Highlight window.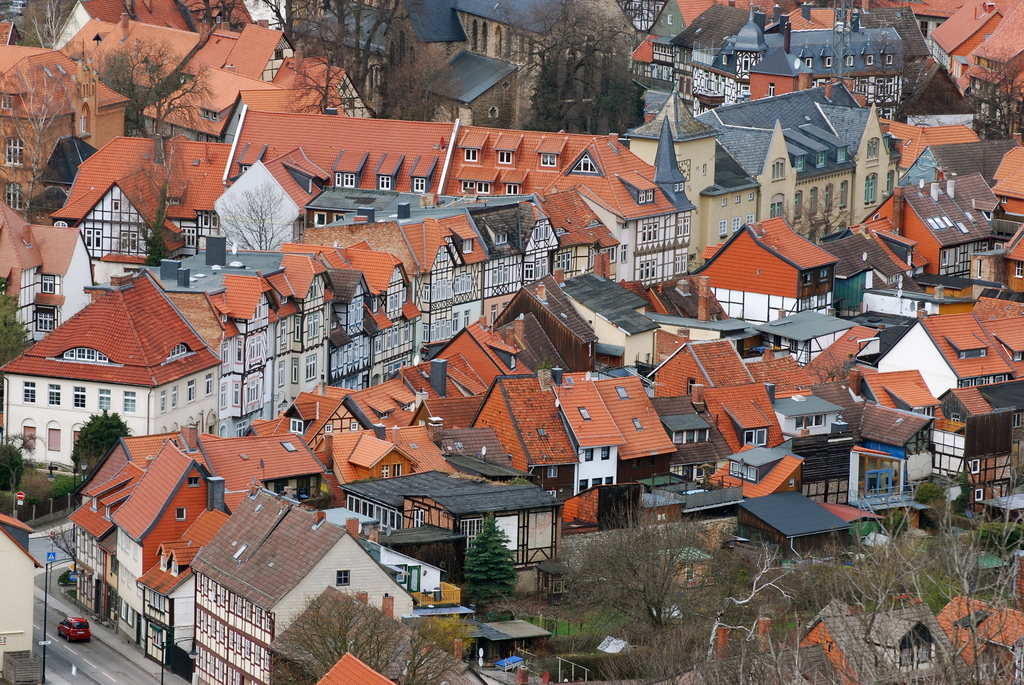
Highlighted region: 464, 233, 474, 256.
